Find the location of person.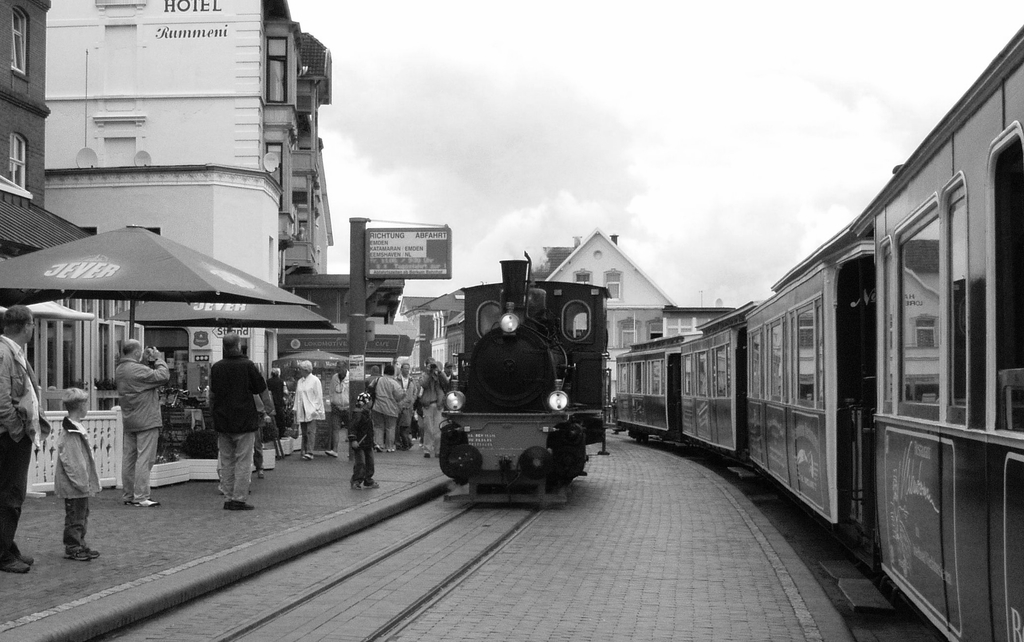
Location: [50, 384, 102, 562].
